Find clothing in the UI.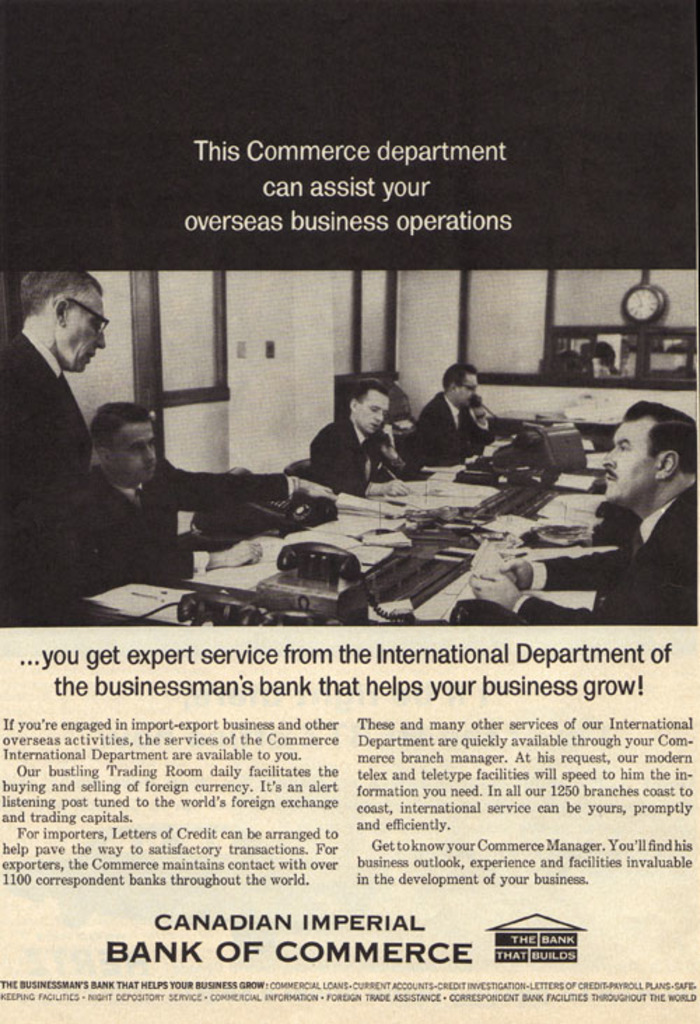
UI element at [left=0, top=333, right=196, bottom=611].
